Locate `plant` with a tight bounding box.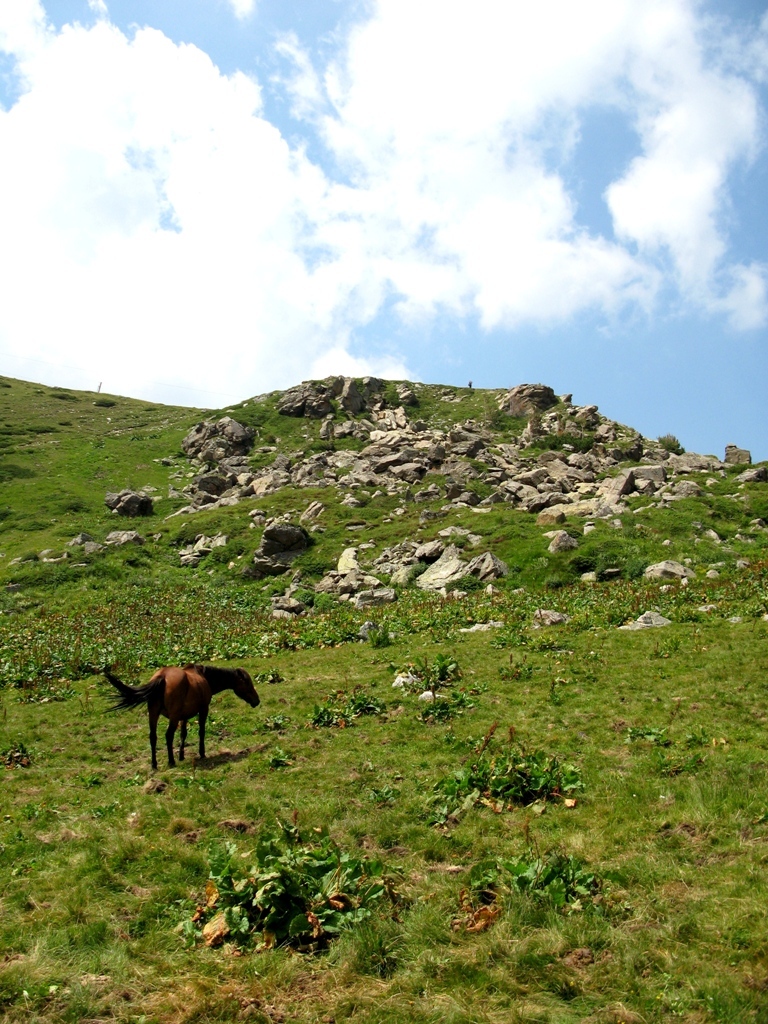
bbox(405, 651, 463, 689).
